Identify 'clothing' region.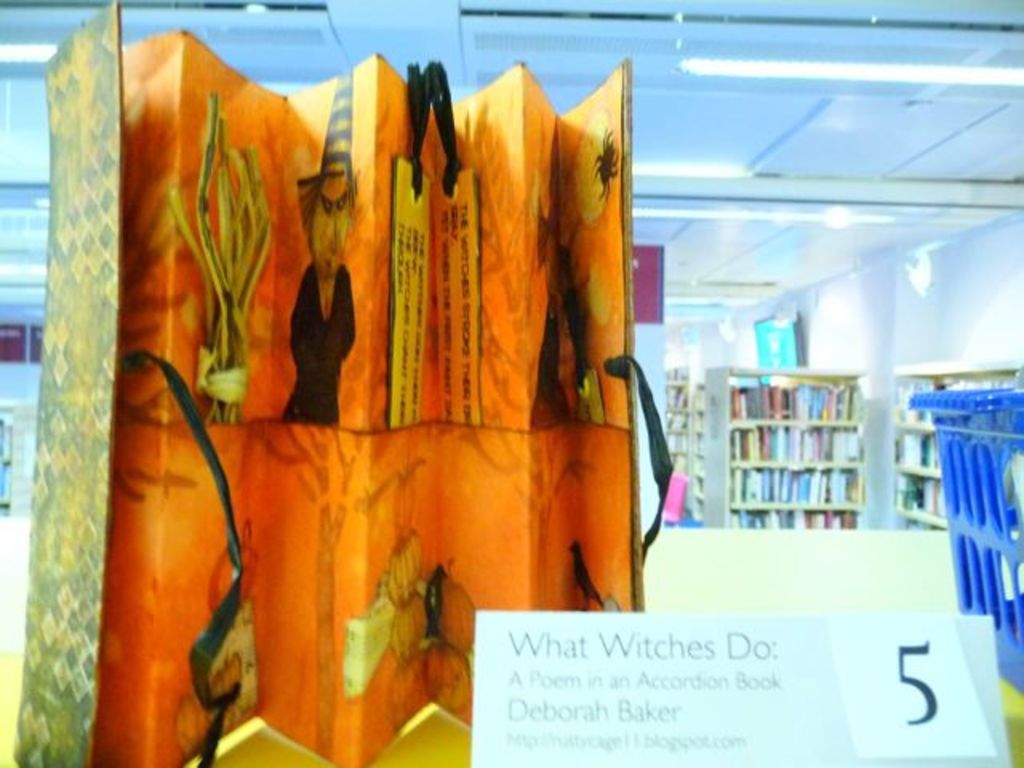
Region: [528,282,590,426].
